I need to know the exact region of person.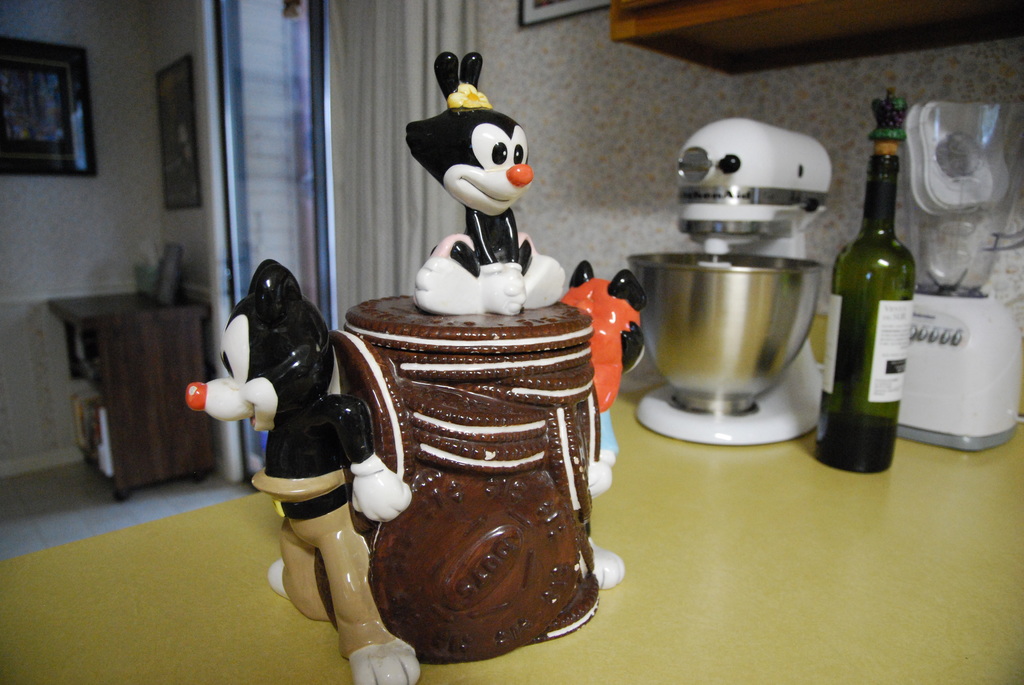
Region: (188,257,420,684).
